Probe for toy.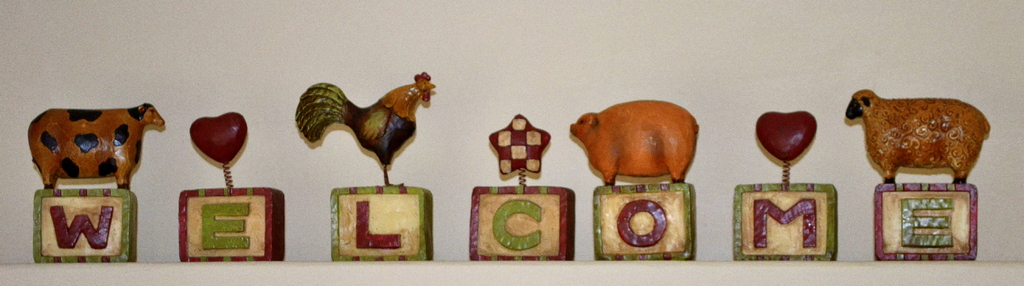
Probe result: l=190, t=110, r=252, b=186.
